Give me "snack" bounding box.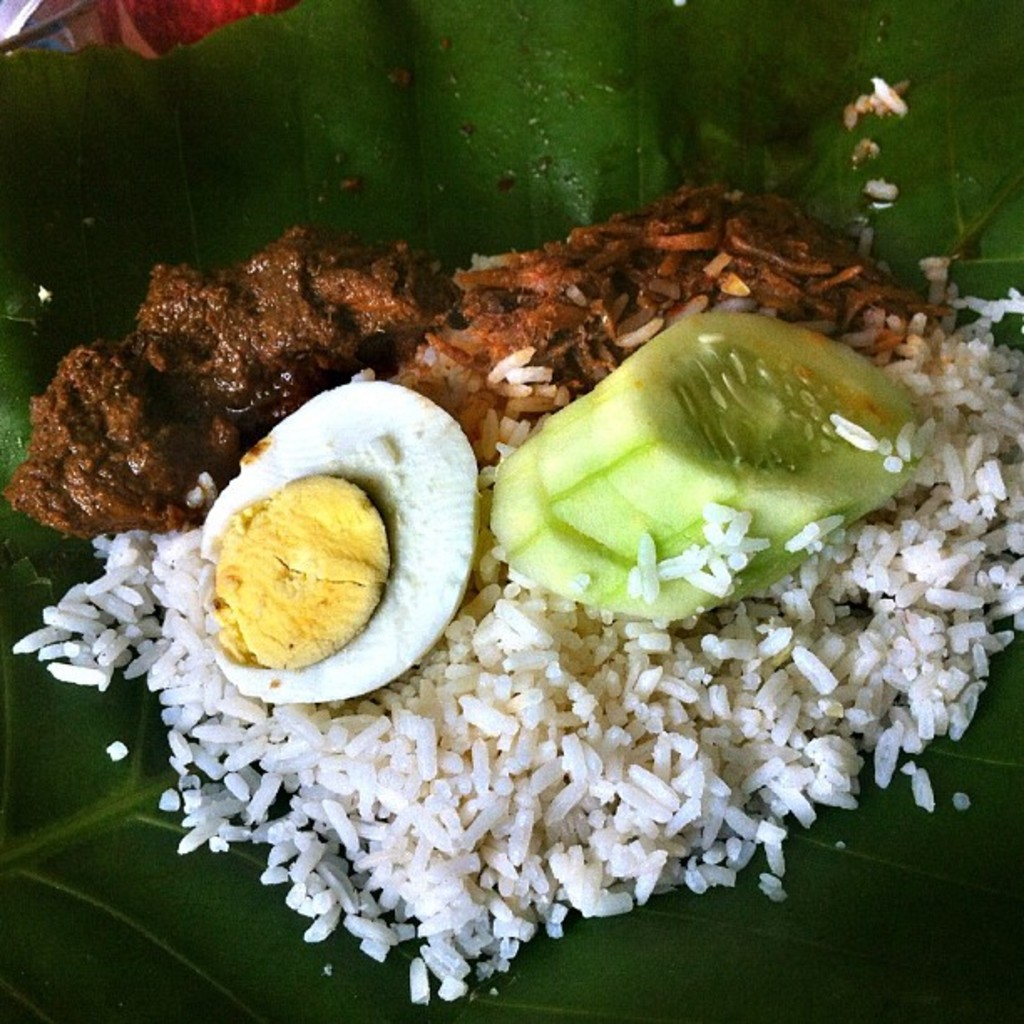
[181, 381, 489, 709].
